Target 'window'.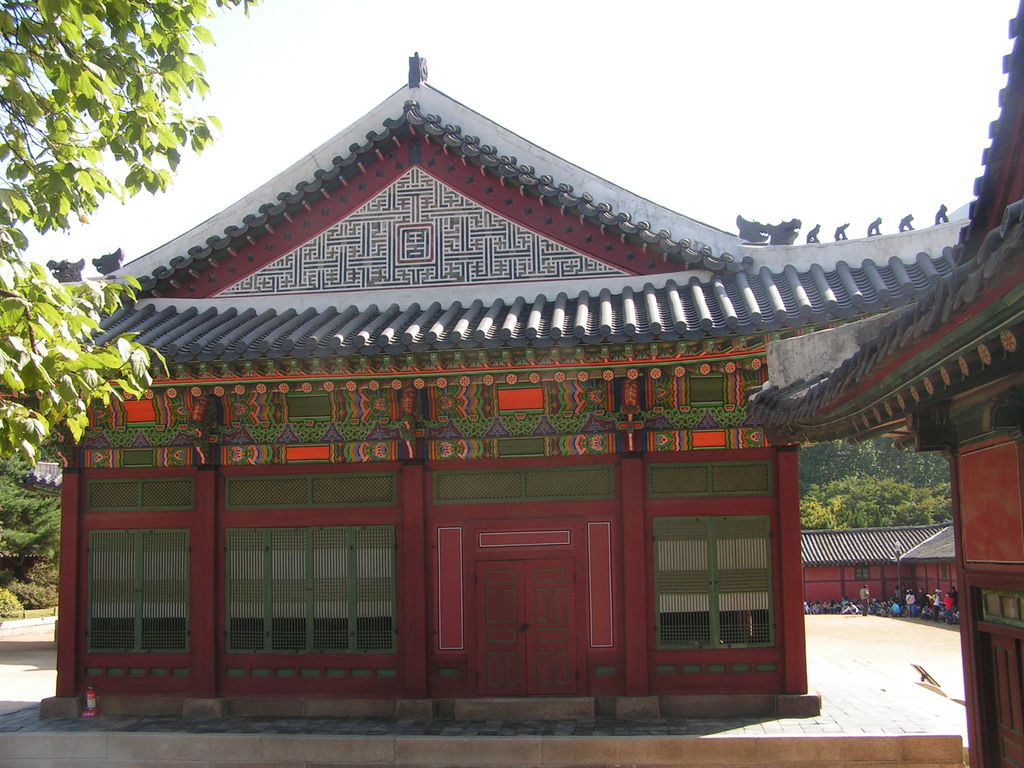
Target region: 856:566:867:579.
